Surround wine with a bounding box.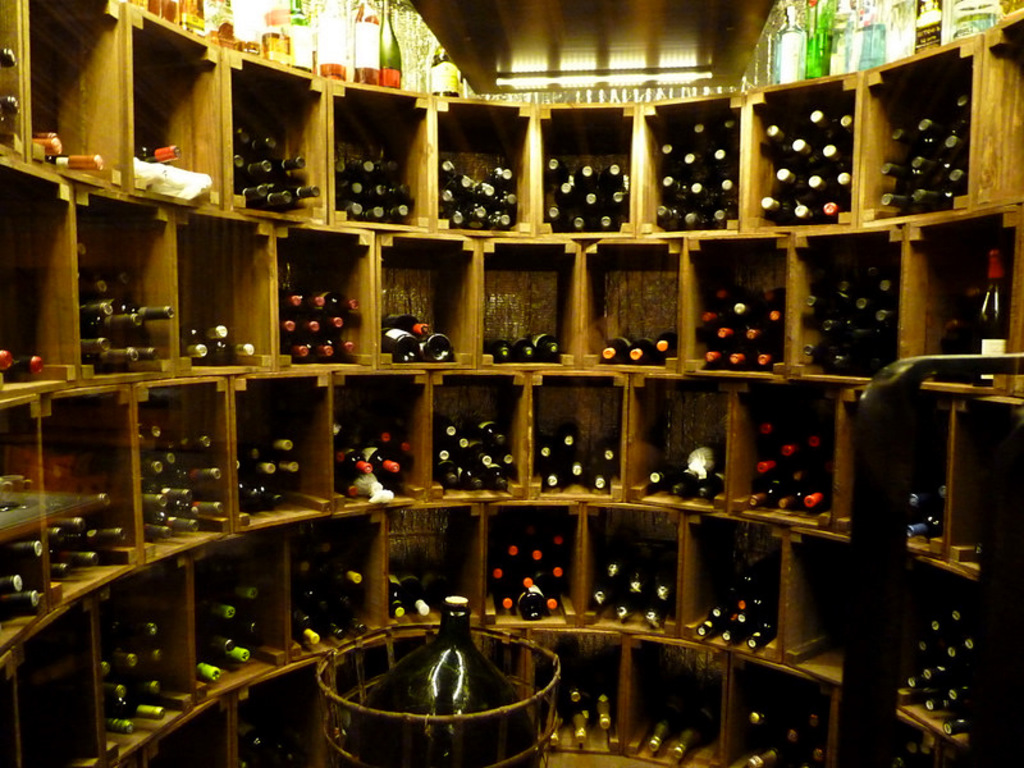
384/314/429/337.
